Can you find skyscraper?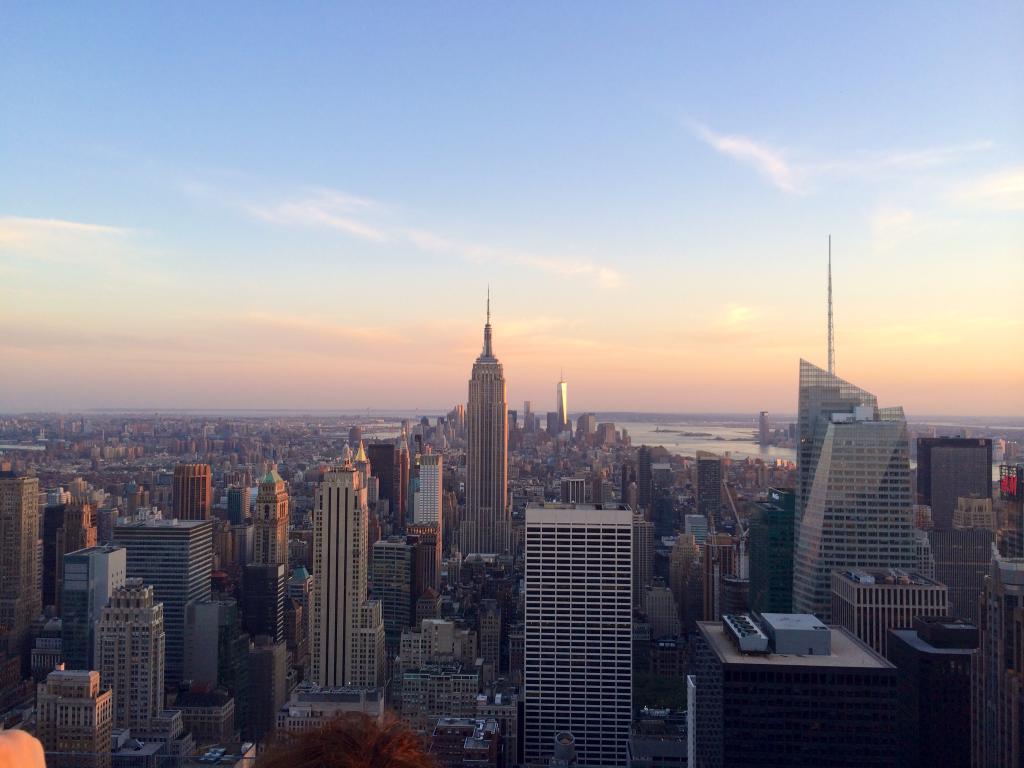
Yes, bounding box: locate(792, 236, 927, 617).
